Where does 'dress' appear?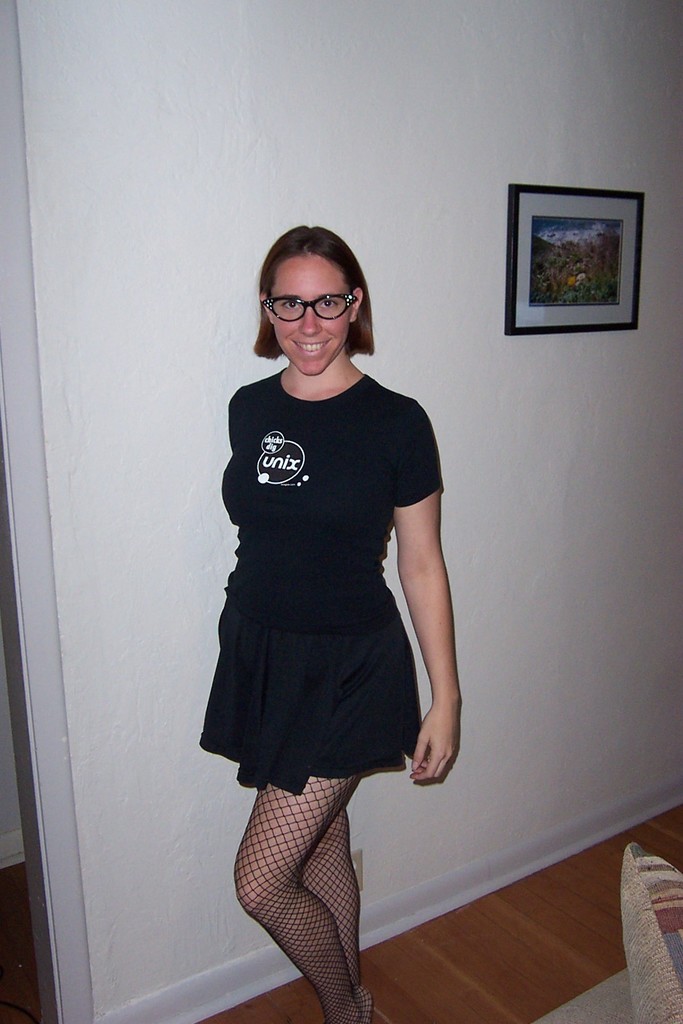
Appears at <box>195,368,439,793</box>.
